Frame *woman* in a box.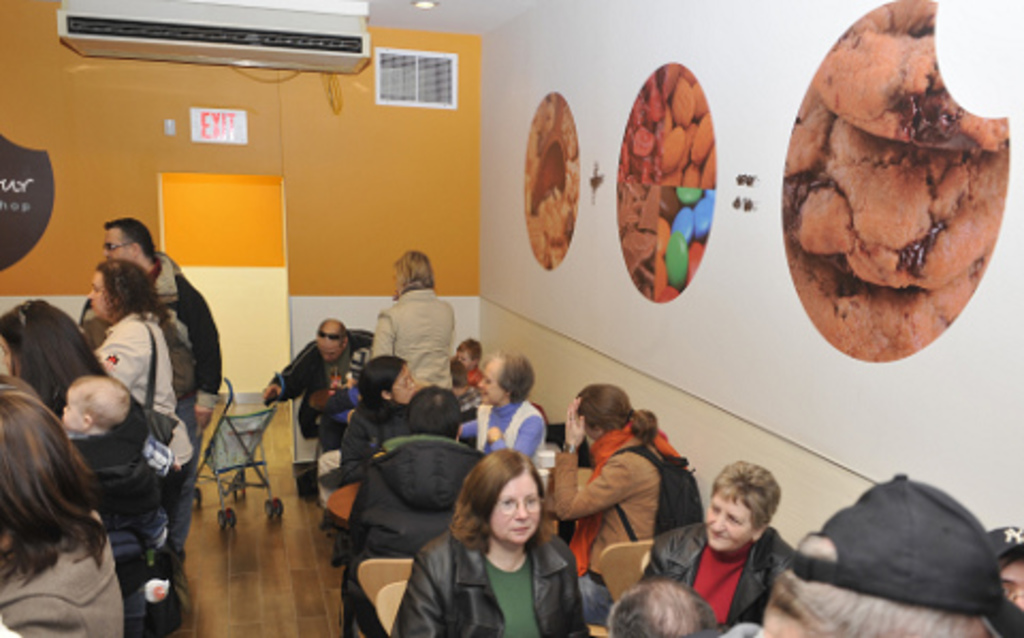
rect(0, 373, 128, 636).
